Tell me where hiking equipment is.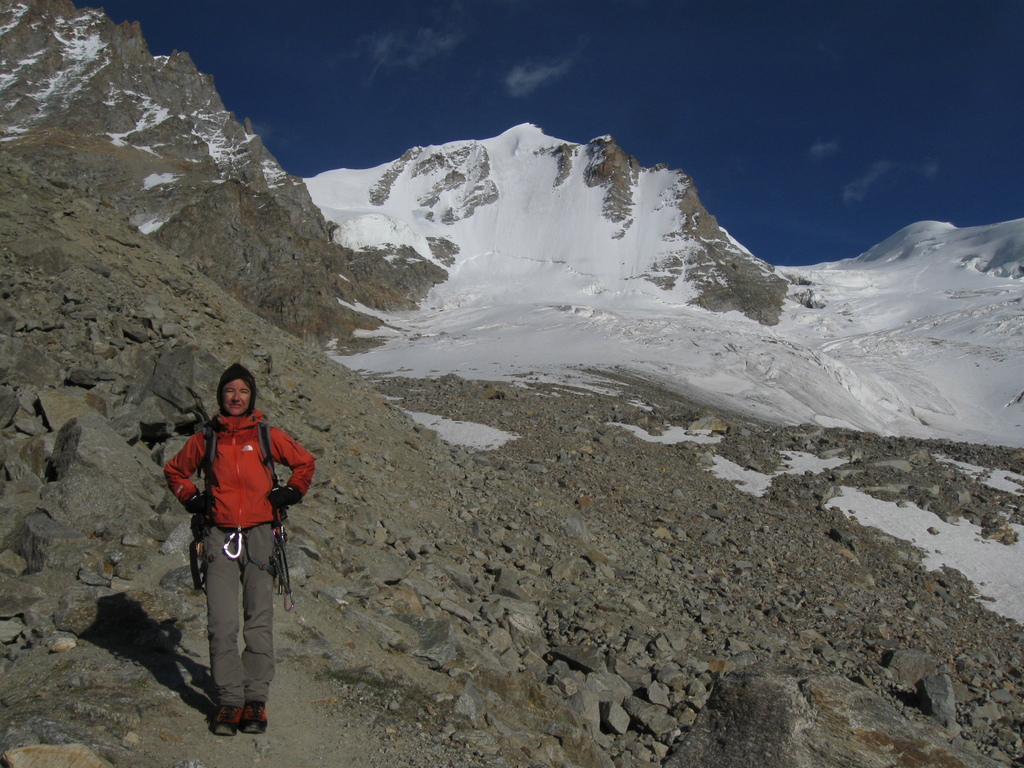
hiking equipment is at x1=189 y1=494 x2=208 y2=523.
